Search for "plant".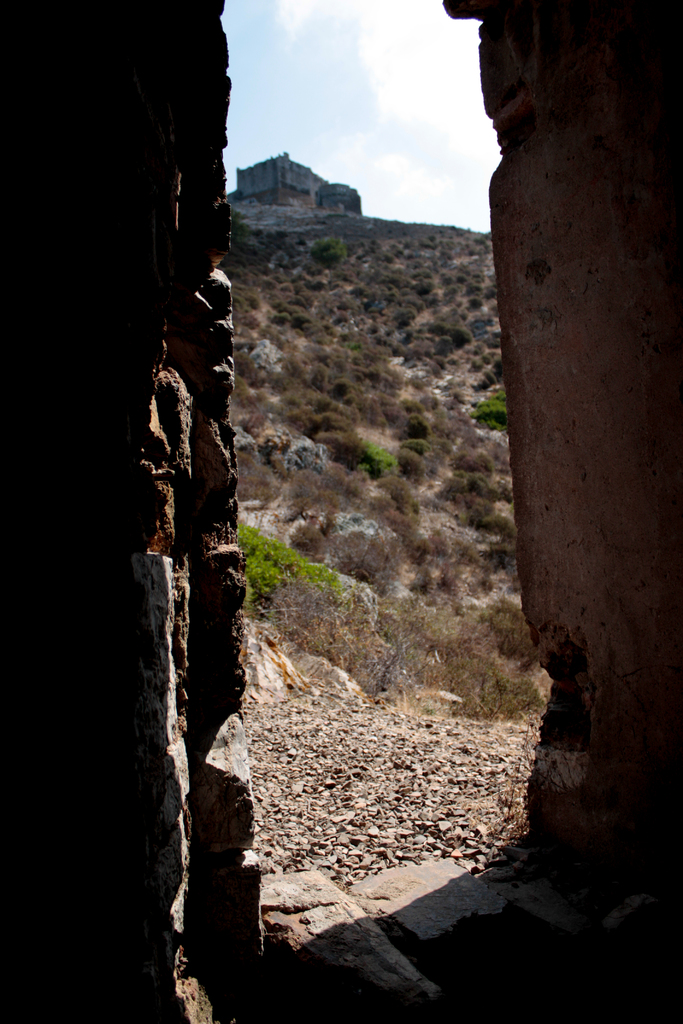
Found at [left=466, top=254, right=483, bottom=277].
